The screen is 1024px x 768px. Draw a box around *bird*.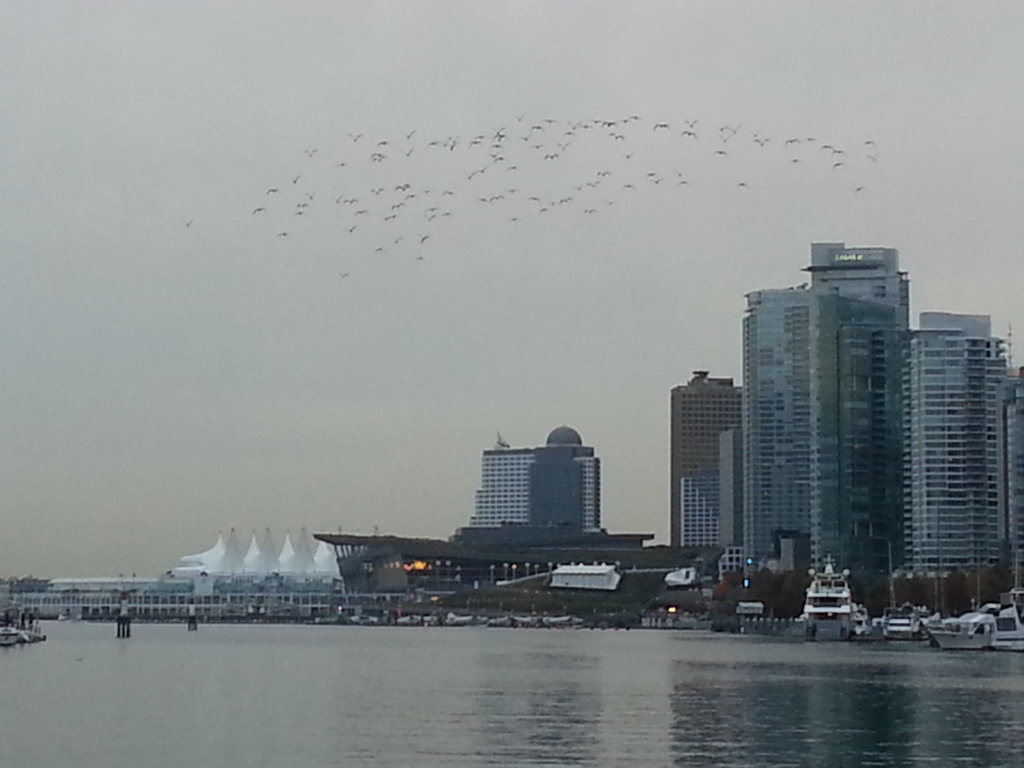
locate(684, 117, 701, 130).
